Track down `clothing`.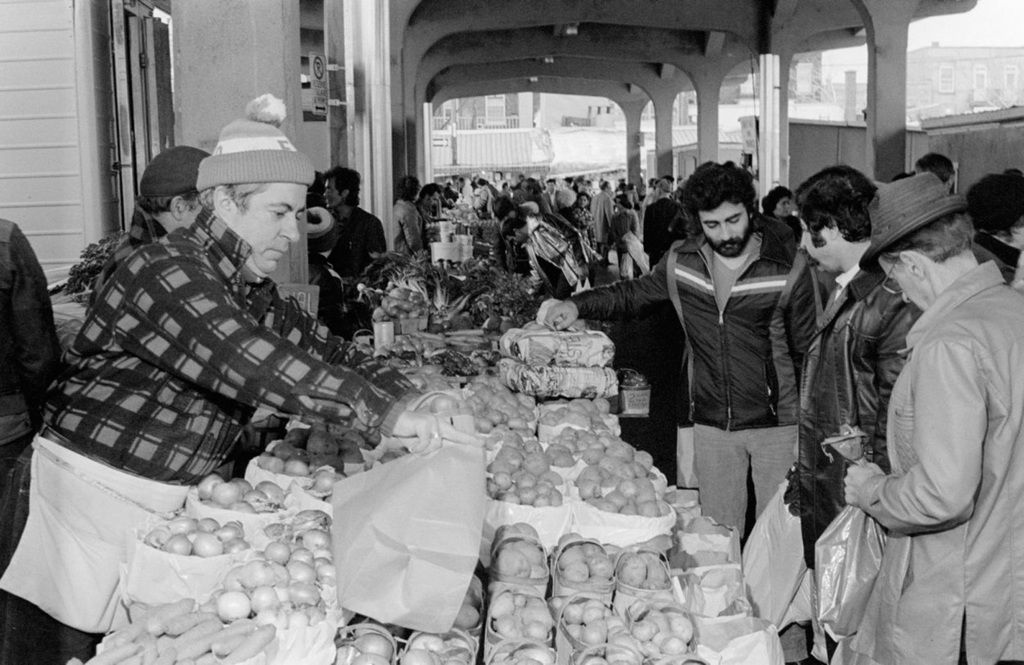
Tracked to (x1=0, y1=212, x2=63, y2=503).
